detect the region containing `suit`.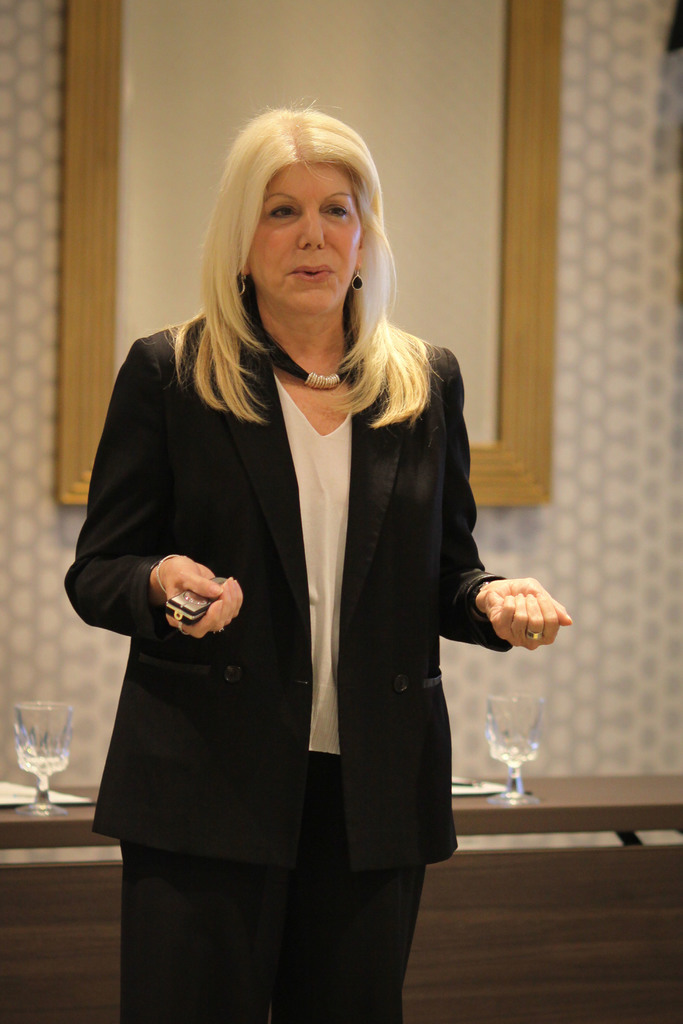
[86,212,513,1020].
